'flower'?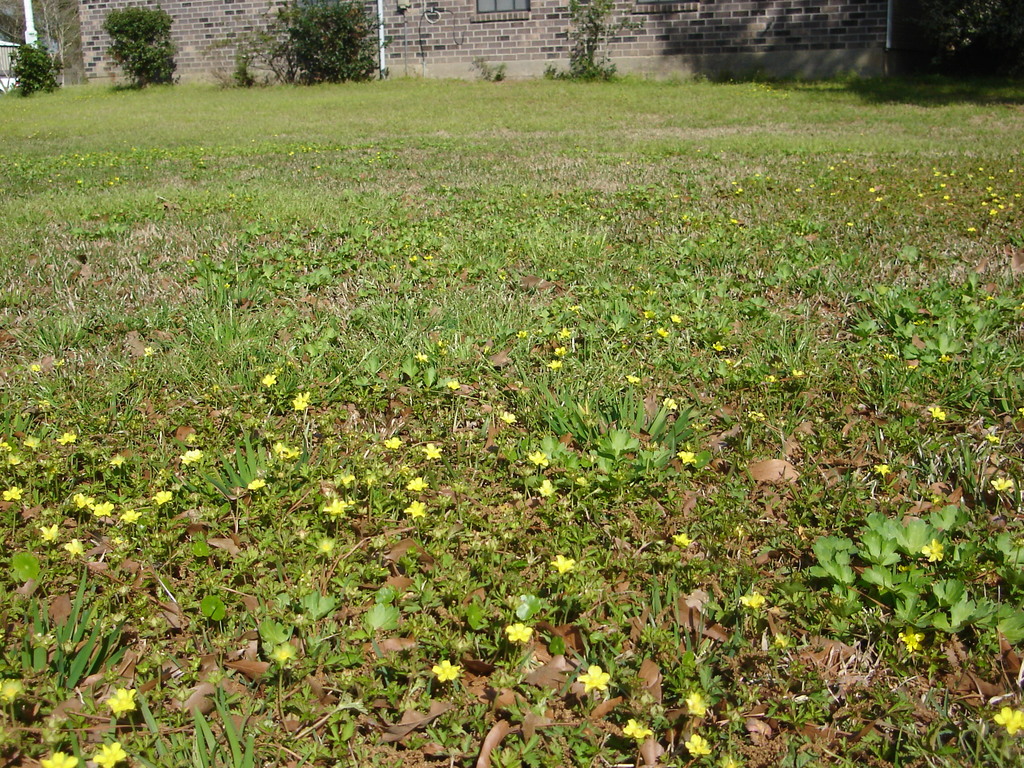
x1=663 y1=395 x2=676 y2=409
